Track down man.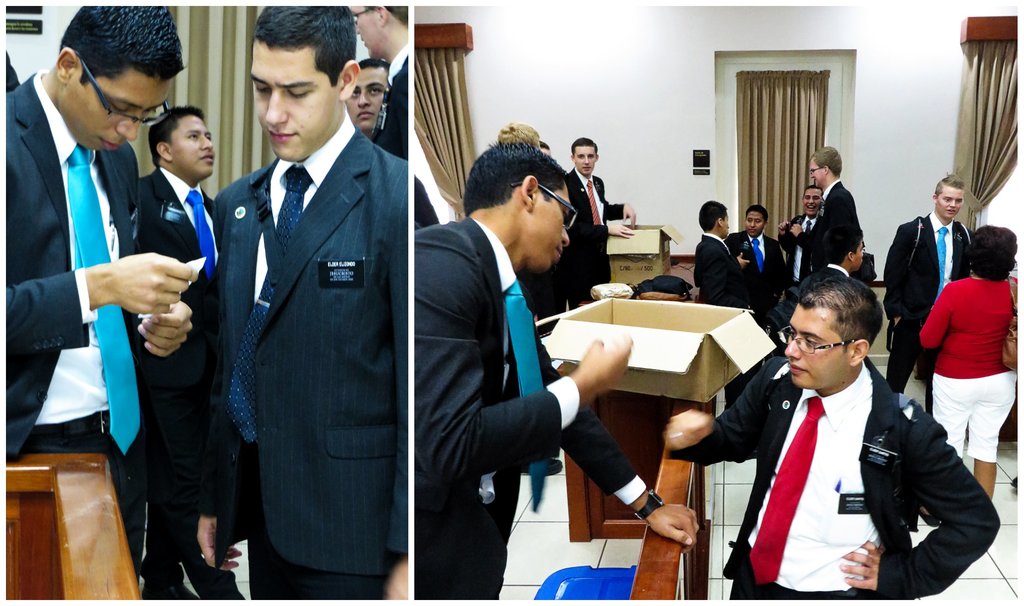
Tracked to BBox(670, 269, 999, 598).
